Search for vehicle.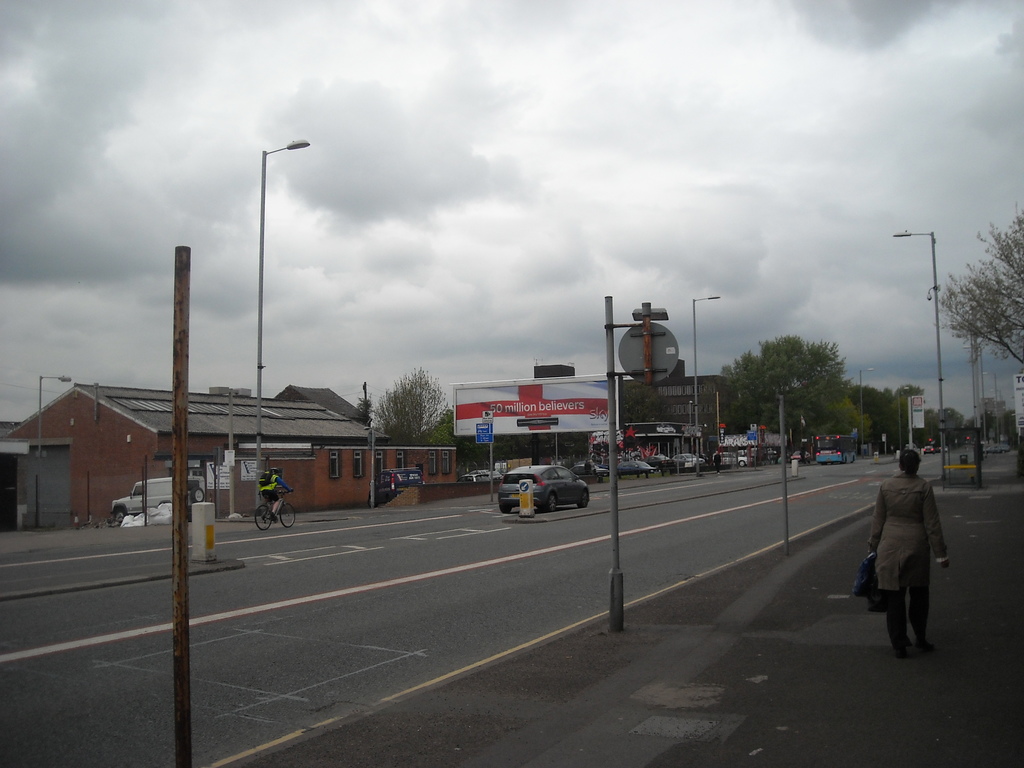
Found at bbox=[712, 450, 755, 468].
